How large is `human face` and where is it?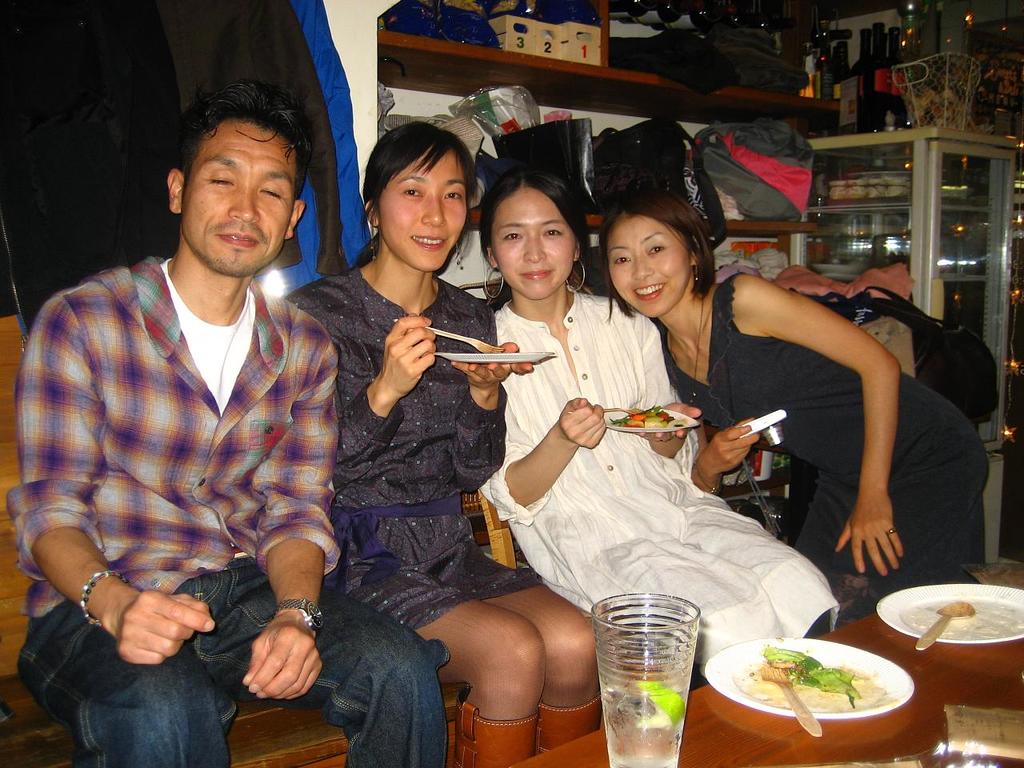
Bounding box: <region>377, 143, 466, 273</region>.
